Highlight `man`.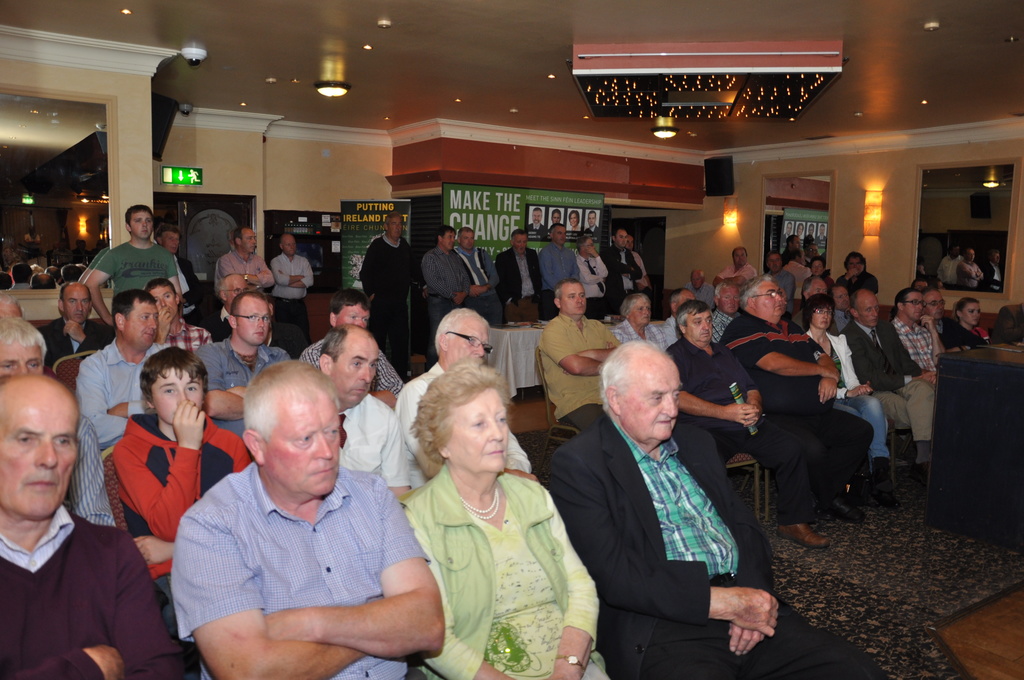
Highlighted region: (left=0, top=366, right=195, bottom=679).
